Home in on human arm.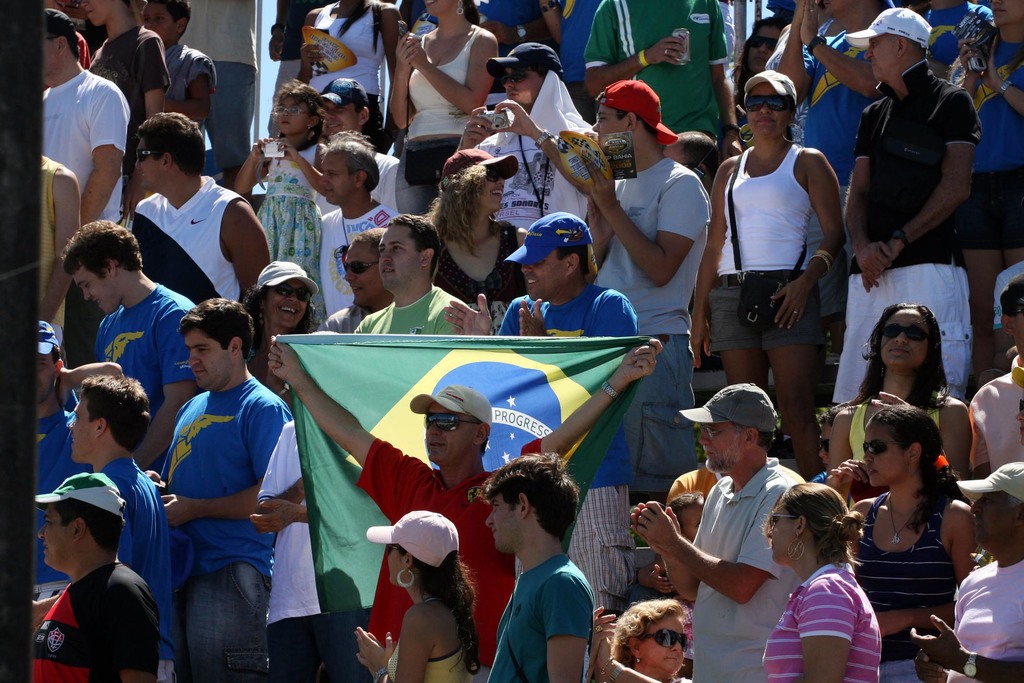
Homed in at 545, 573, 584, 682.
